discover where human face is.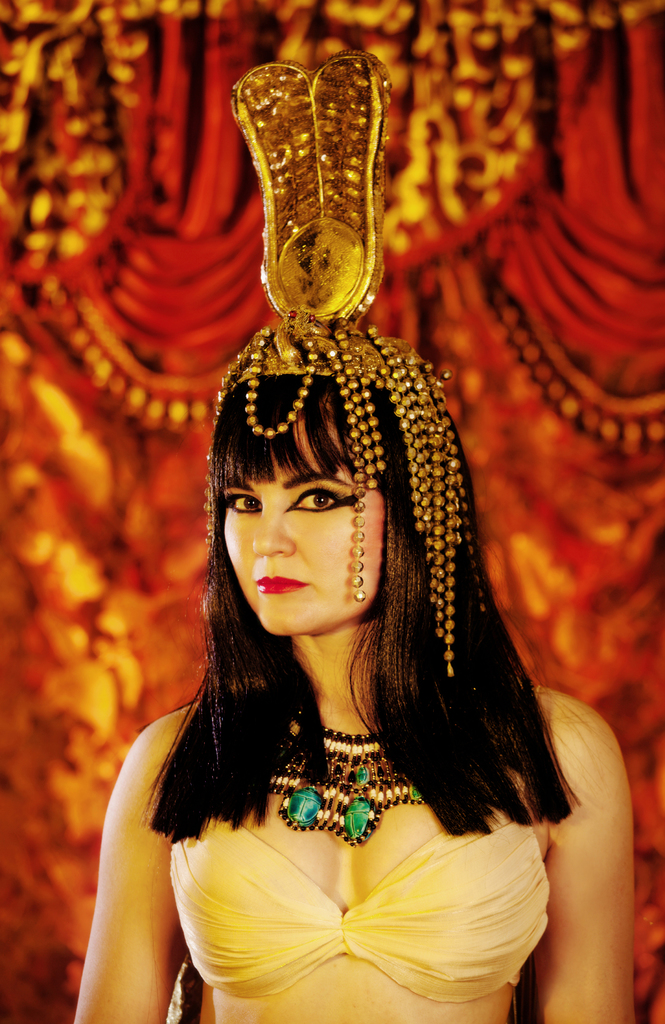
Discovered at detection(209, 405, 388, 638).
